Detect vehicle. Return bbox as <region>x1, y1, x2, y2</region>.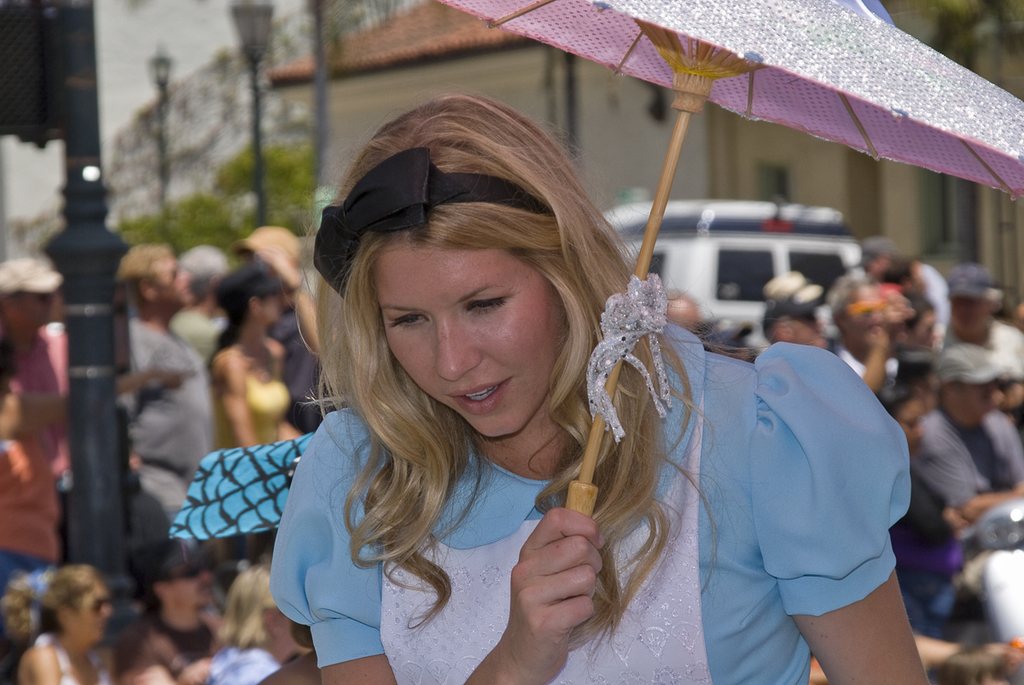
<region>596, 183, 900, 380</region>.
